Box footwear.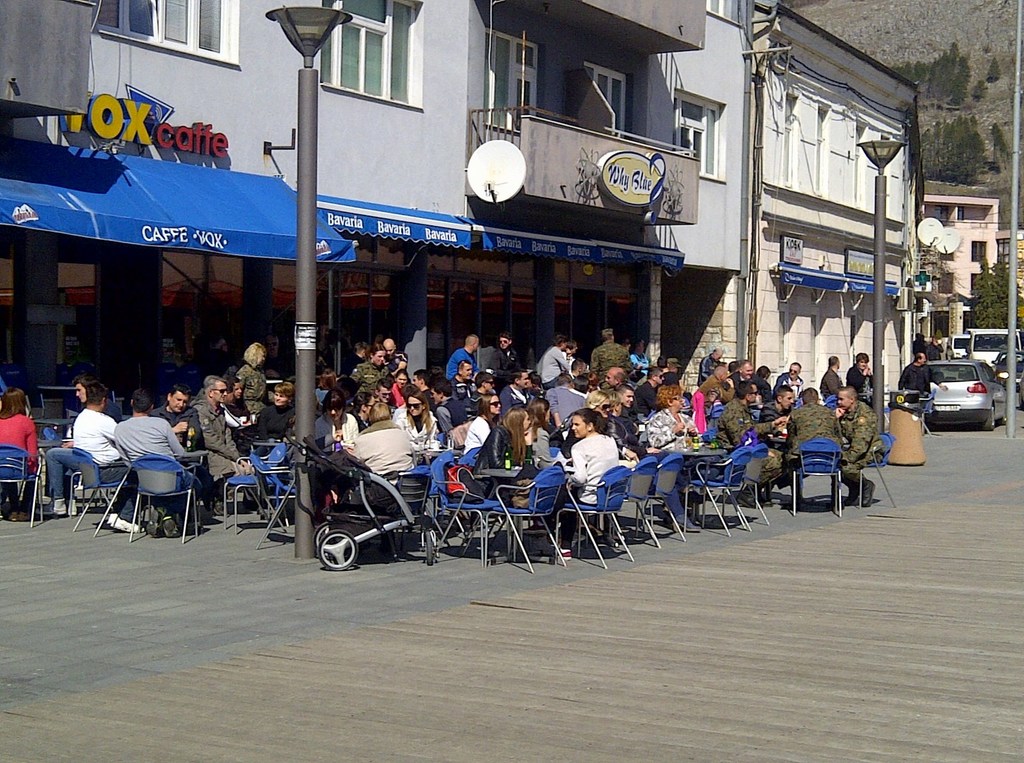
box=[861, 481, 876, 505].
